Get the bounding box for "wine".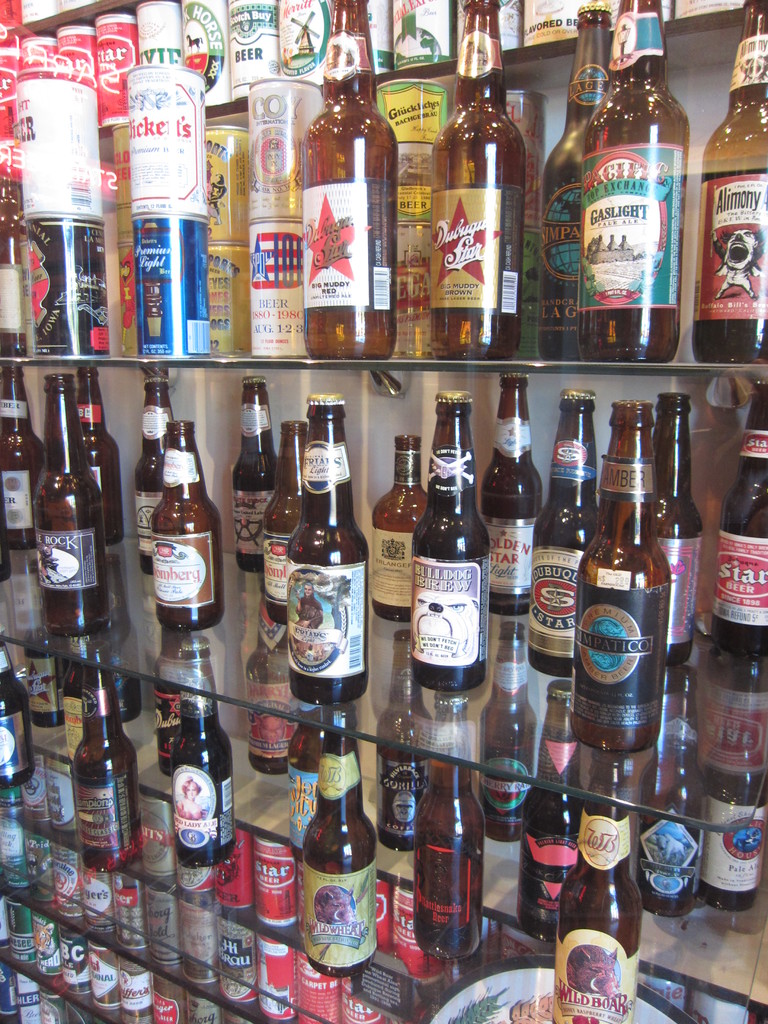
bbox(717, 378, 767, 662).
